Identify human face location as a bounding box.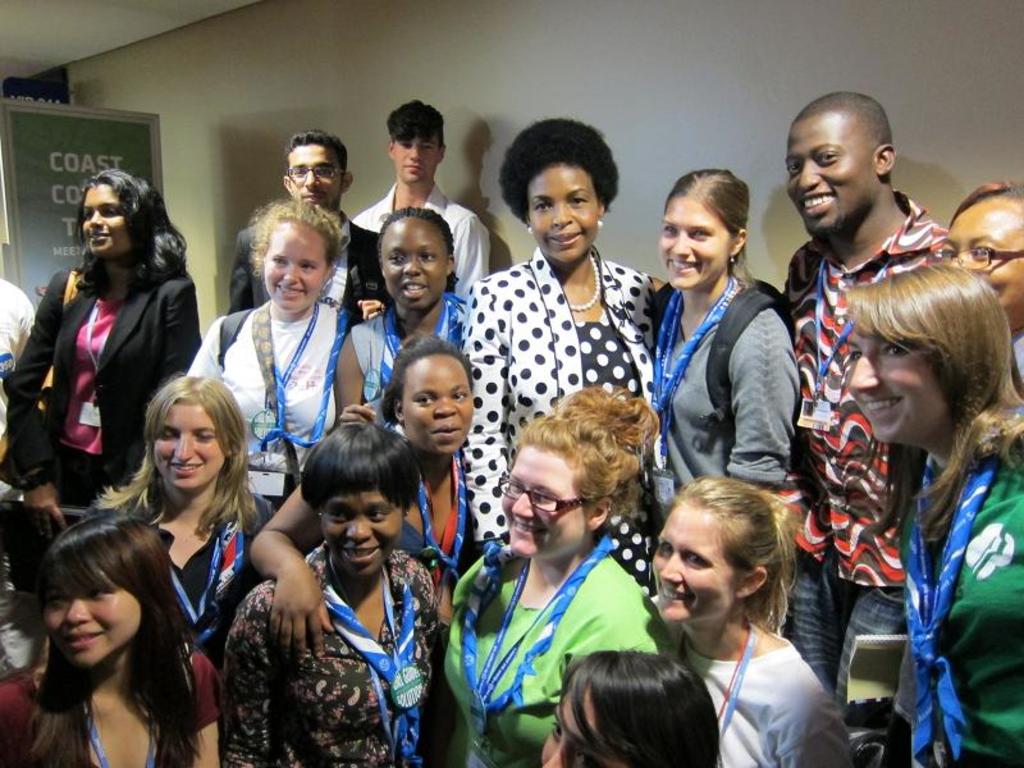
{"left": 842, "top": 321, "right": 933, "bottom": 439}.
